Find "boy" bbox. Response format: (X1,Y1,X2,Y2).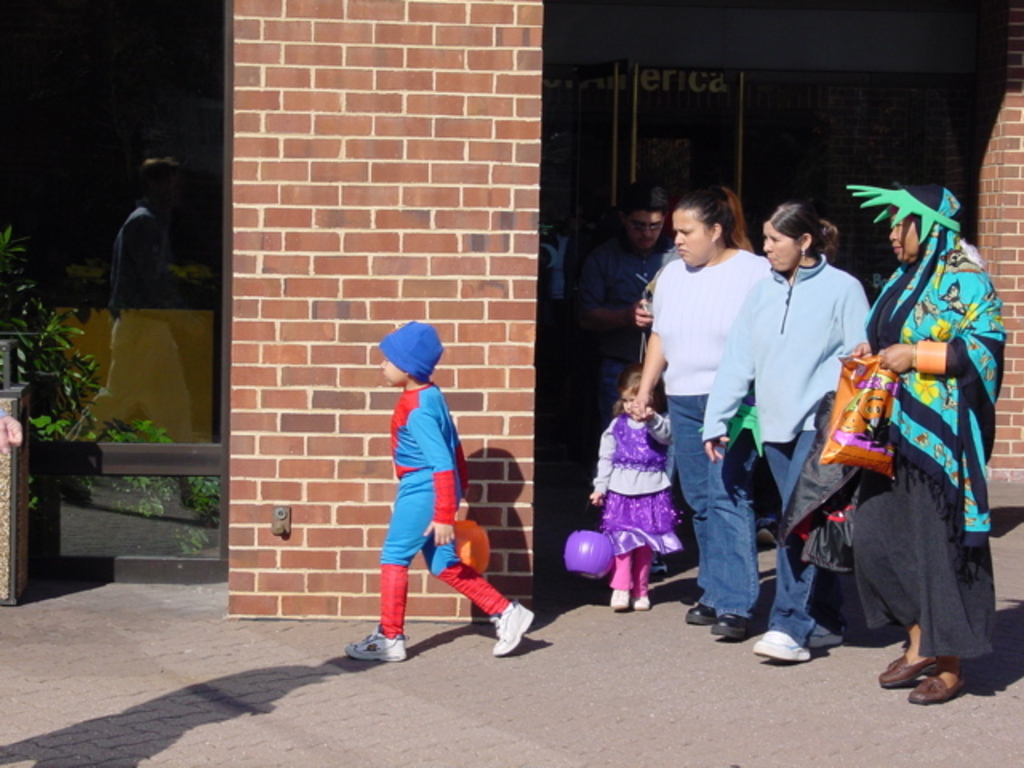
(350,317,502,650).
